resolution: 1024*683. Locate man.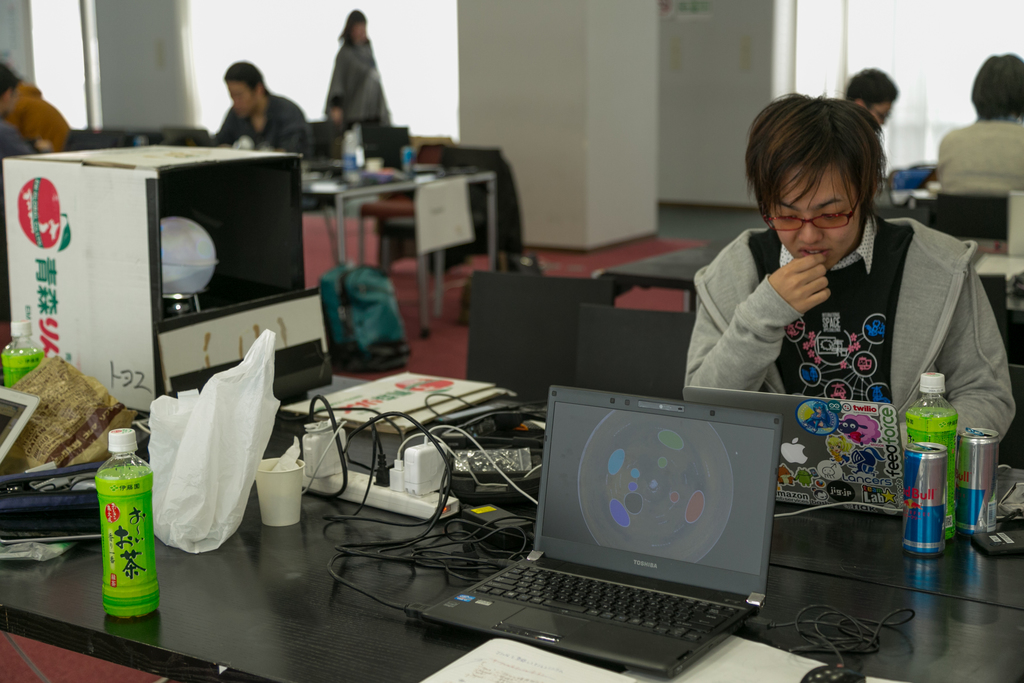
bbox=(676, 87, 1020, 470).
